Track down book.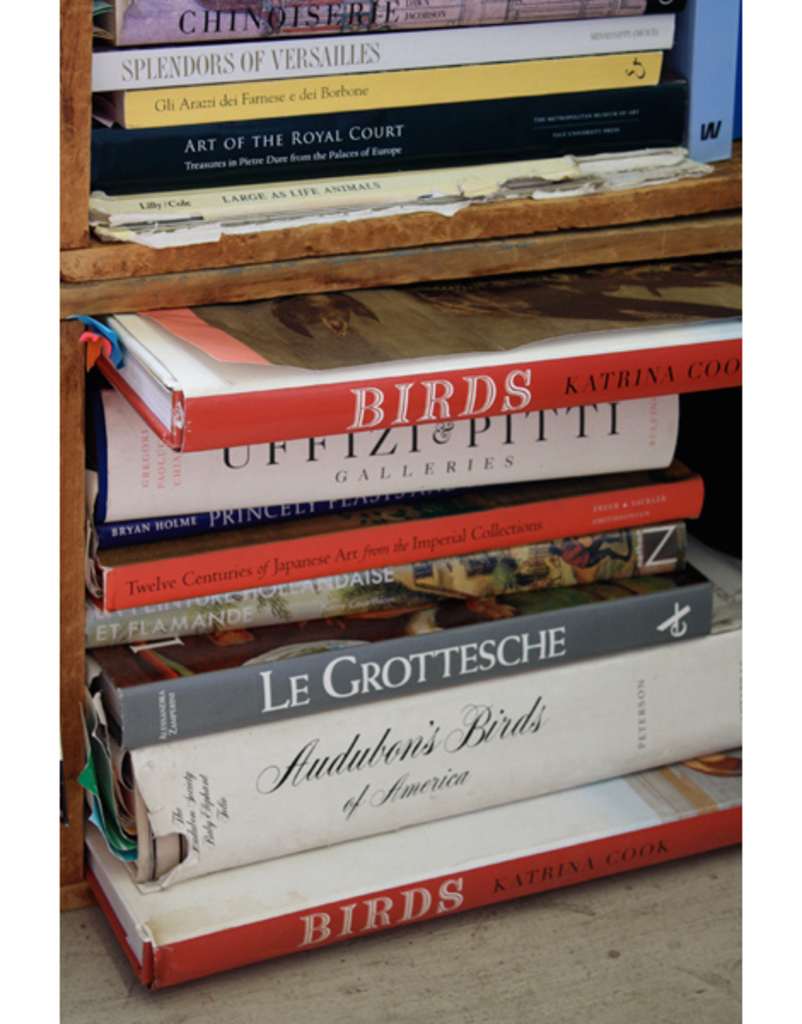
Tracked to select_region(102, 589, 795, 908).
